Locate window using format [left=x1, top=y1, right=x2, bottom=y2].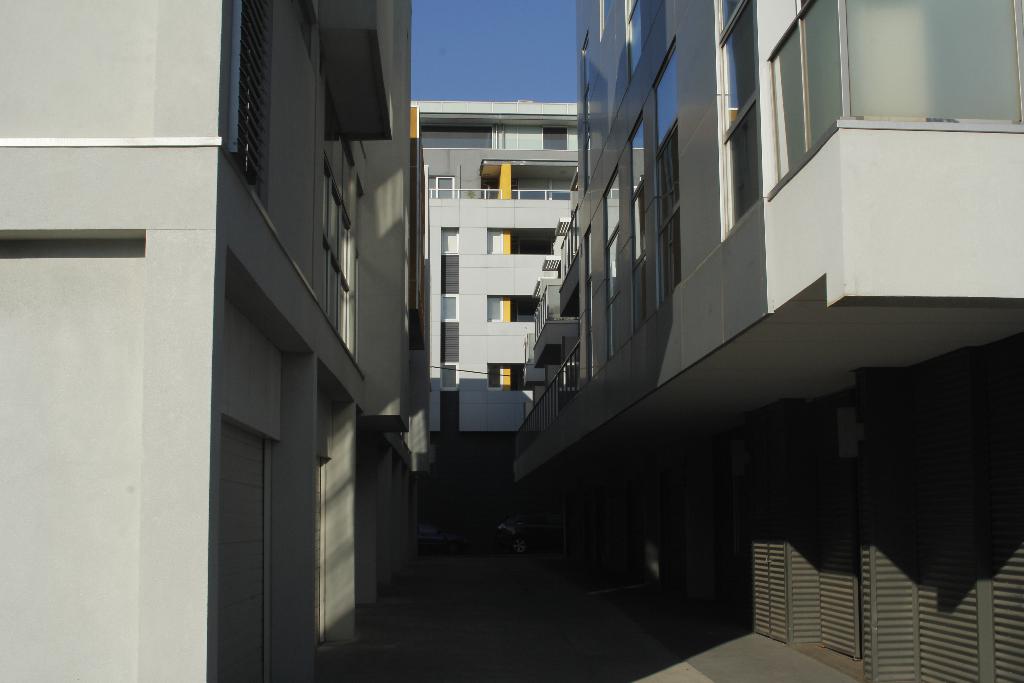
[left=586, top=6, right=641, bottom=181].
